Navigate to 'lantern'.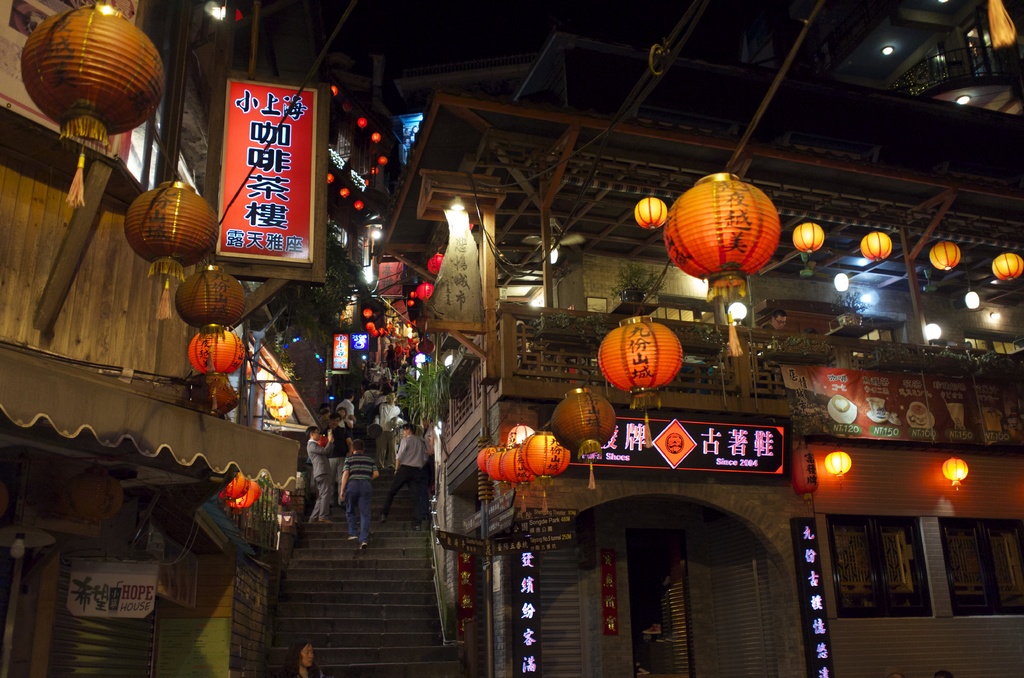
Navigation target: region(125, 180, 216, 319).
